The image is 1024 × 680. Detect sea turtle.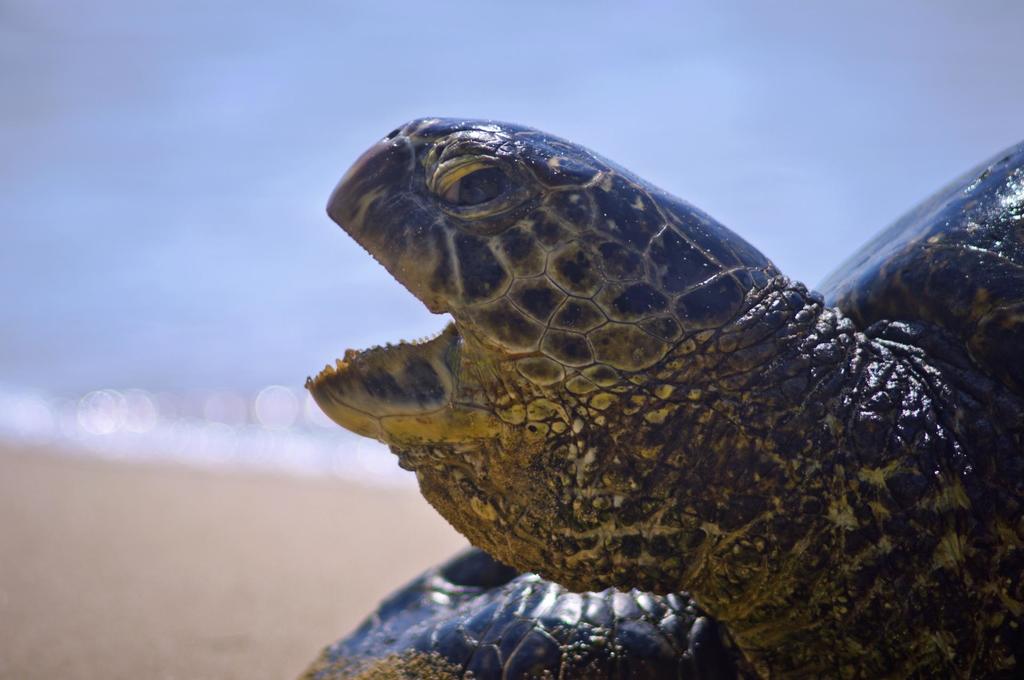
Detection: 289:119:1023:679.
